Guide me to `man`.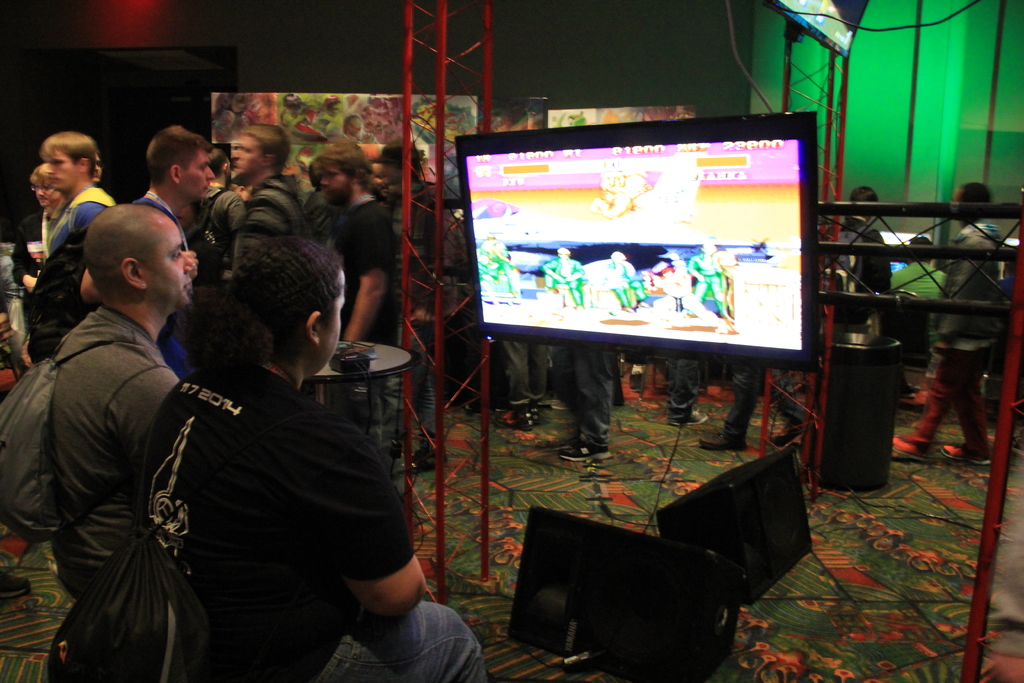
Guidance: bbox=(314, 141, 392, 455).
